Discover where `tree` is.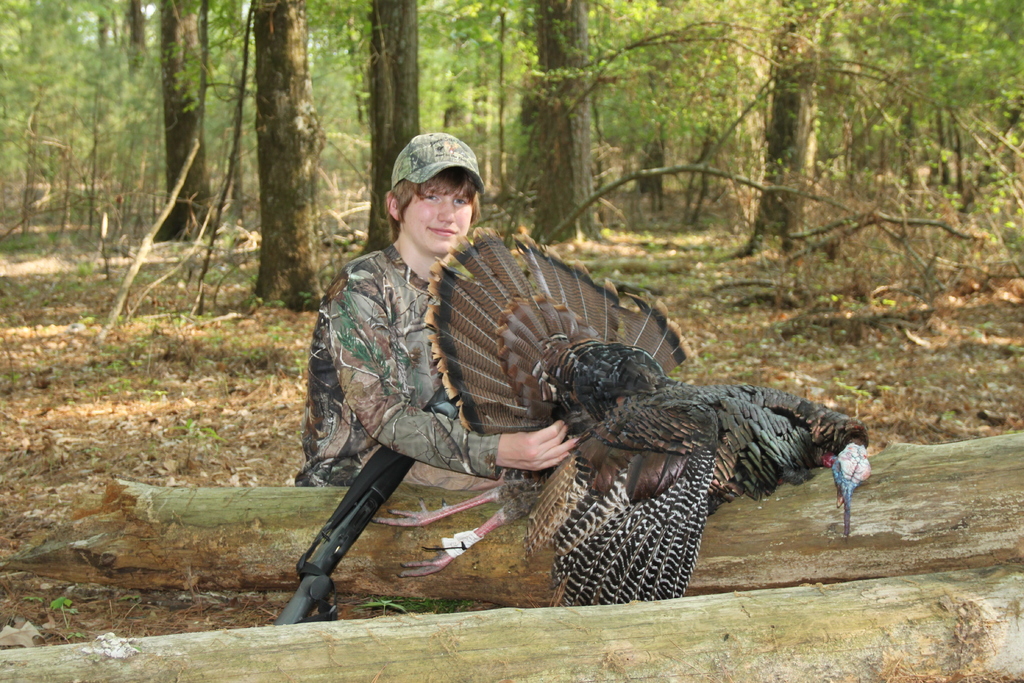
Discovered at select_region(87, 0, 106, 92).
